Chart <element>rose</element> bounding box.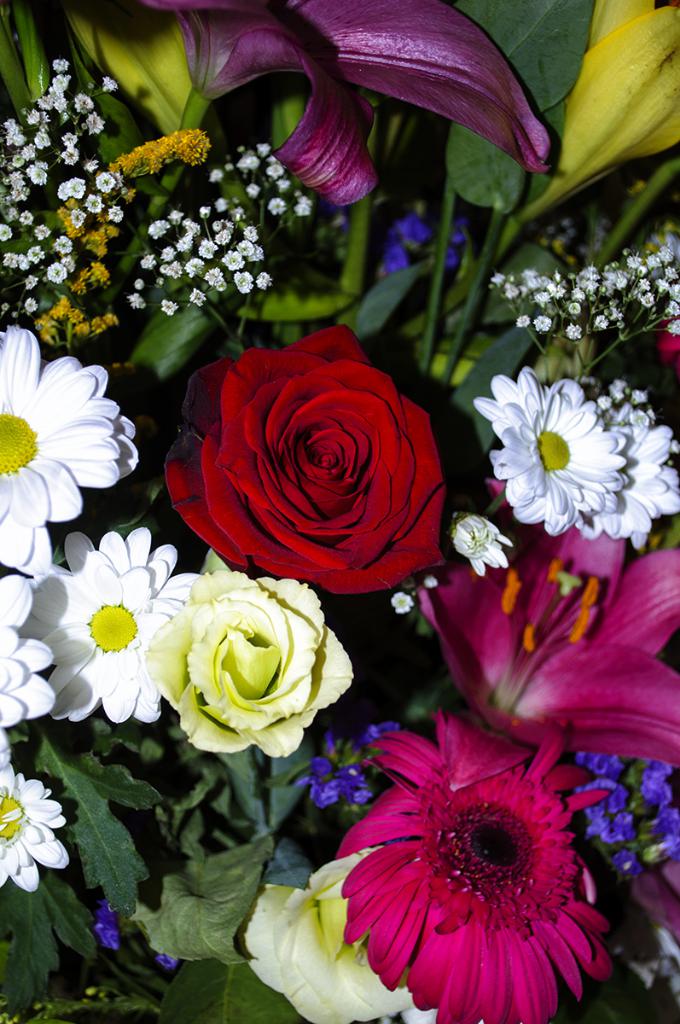
Charted: bbox=(247, 848, 480, 1023).
